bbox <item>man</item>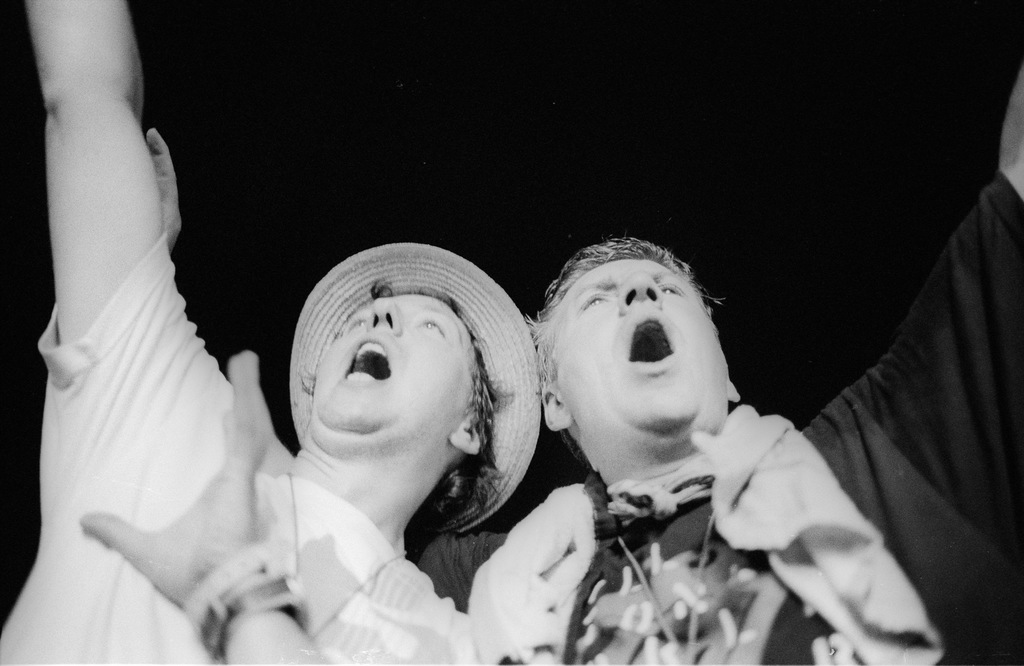
l=419, t=64, r=1021, b=665
